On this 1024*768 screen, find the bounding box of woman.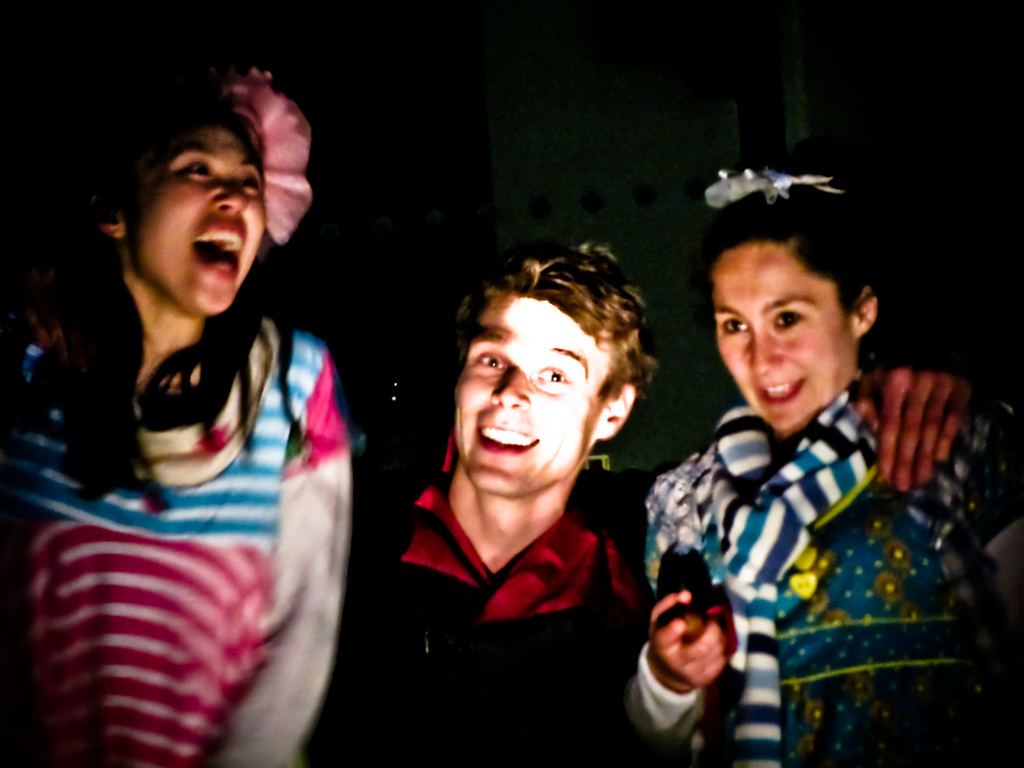
Bounding box: <box>641,159,1023,767</box>.
